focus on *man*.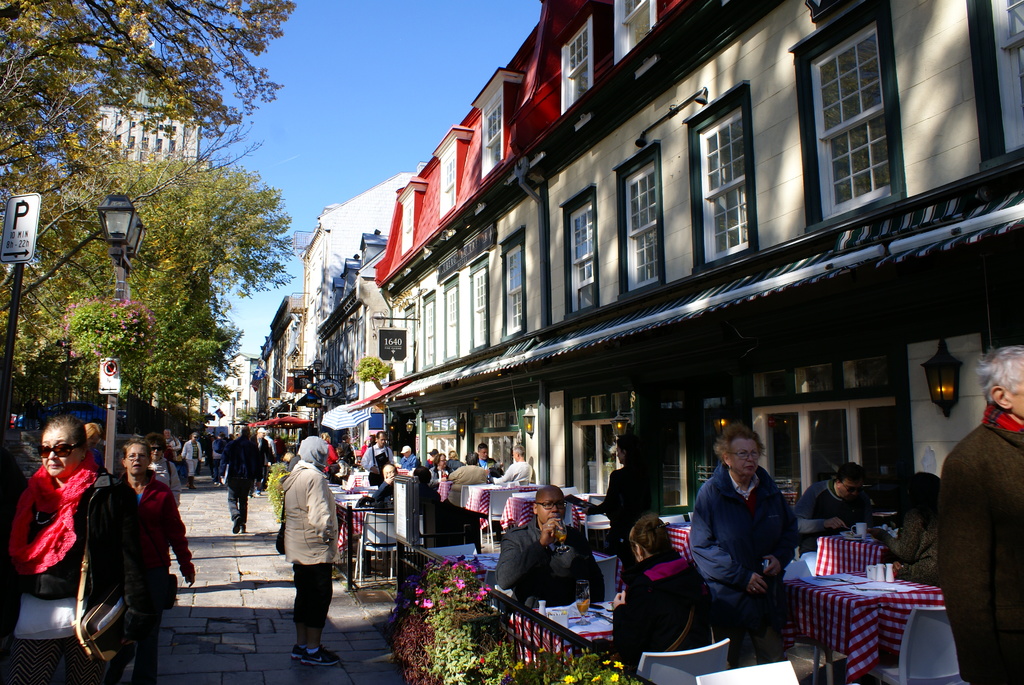
Focused at box=[220, 428, 269, 535].
